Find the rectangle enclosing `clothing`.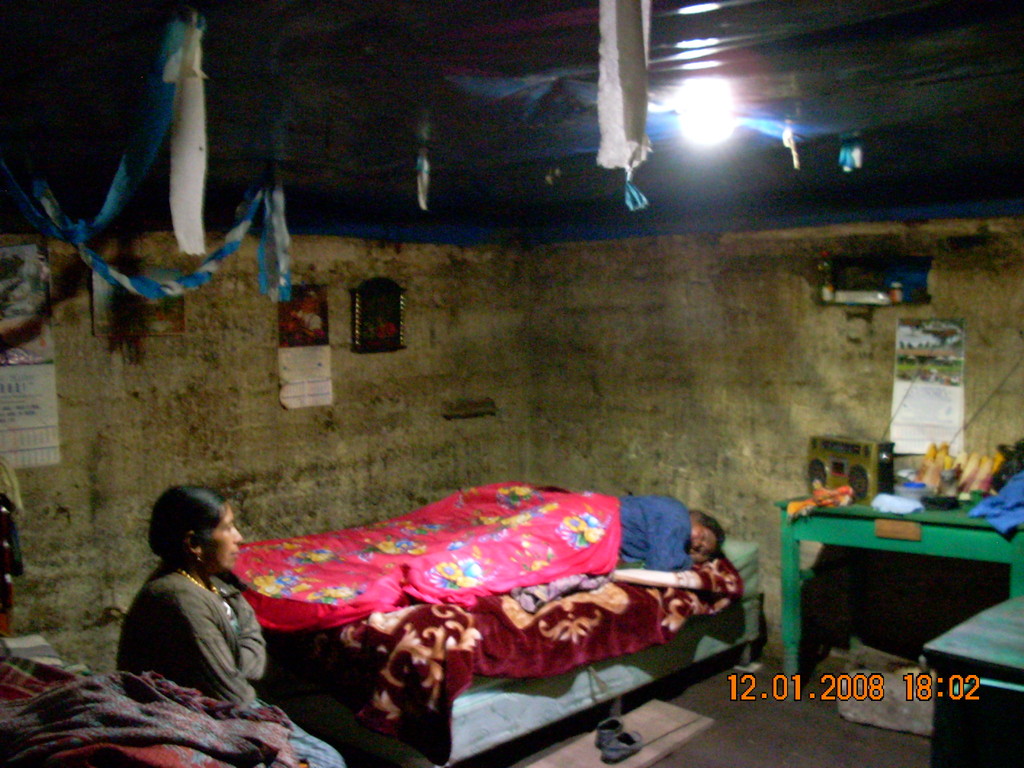
298,310,320,340.
